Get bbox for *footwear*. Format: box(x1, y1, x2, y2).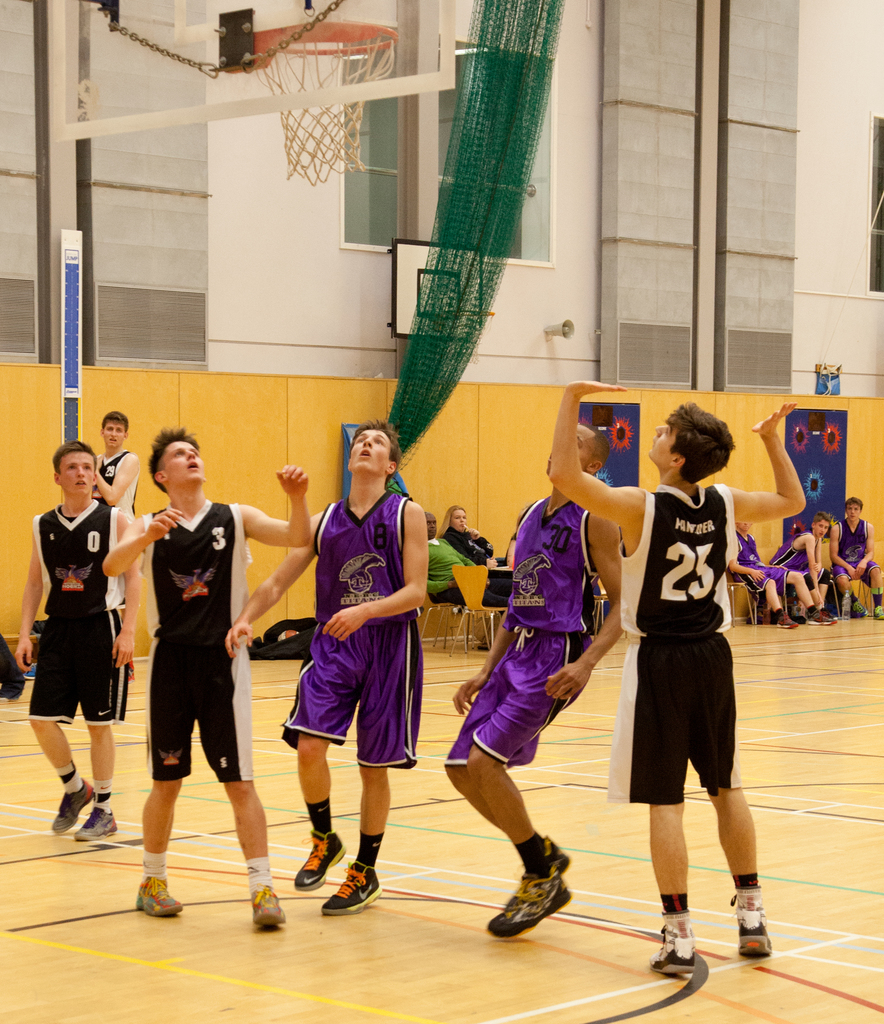
box(810, 610, 840, 629).
